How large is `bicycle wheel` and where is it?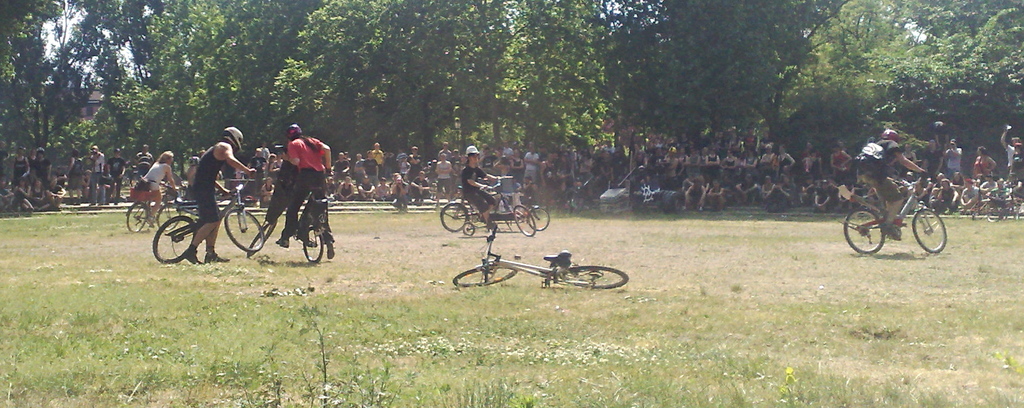
Bounding box: <box>451,259,518,292</box>.
